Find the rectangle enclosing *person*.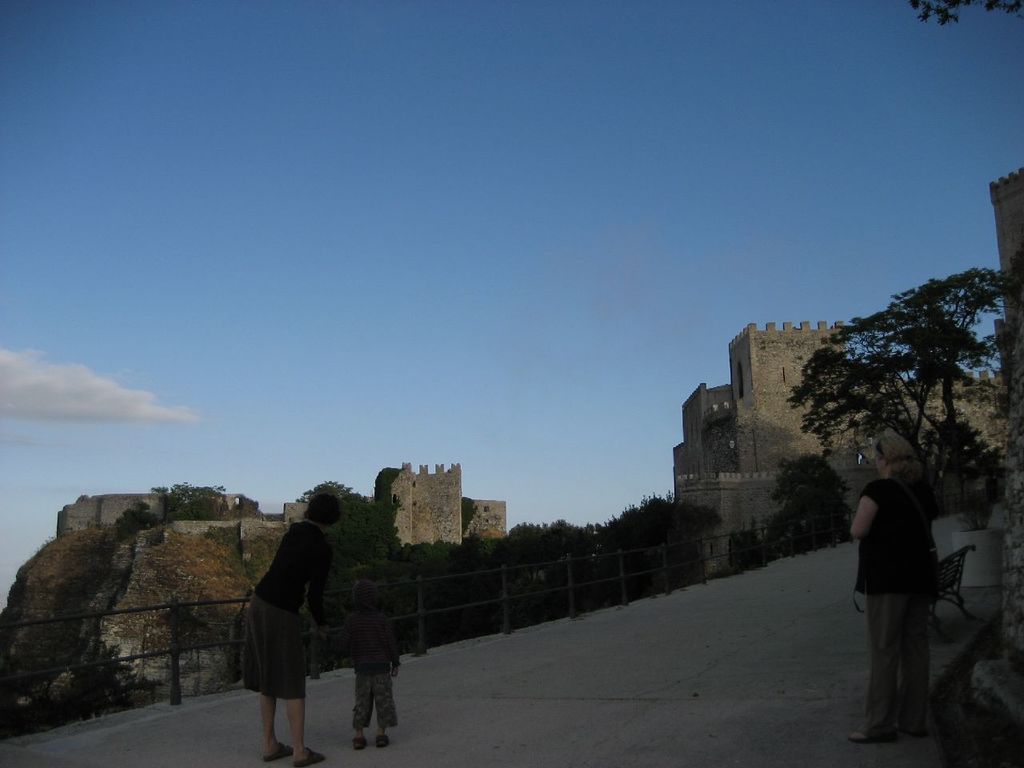
233, 488, 350, 766.
